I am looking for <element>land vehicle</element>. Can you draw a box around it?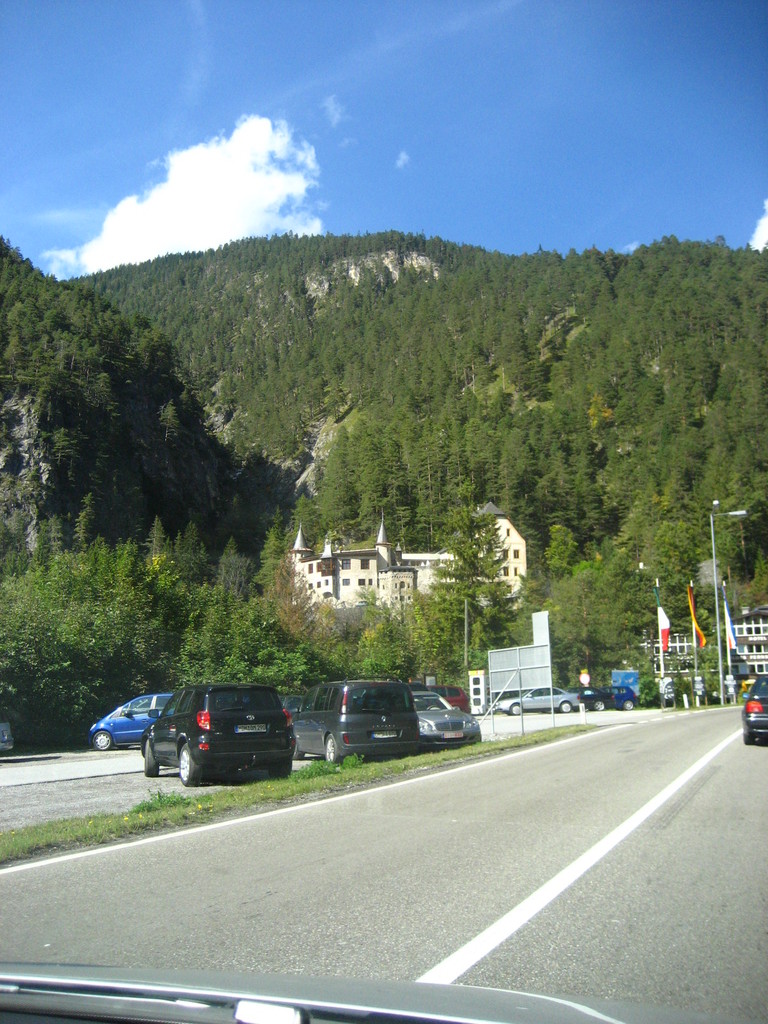
Sure, the bounding box is <bbox>568, 685, 617, 711</bbox>.
